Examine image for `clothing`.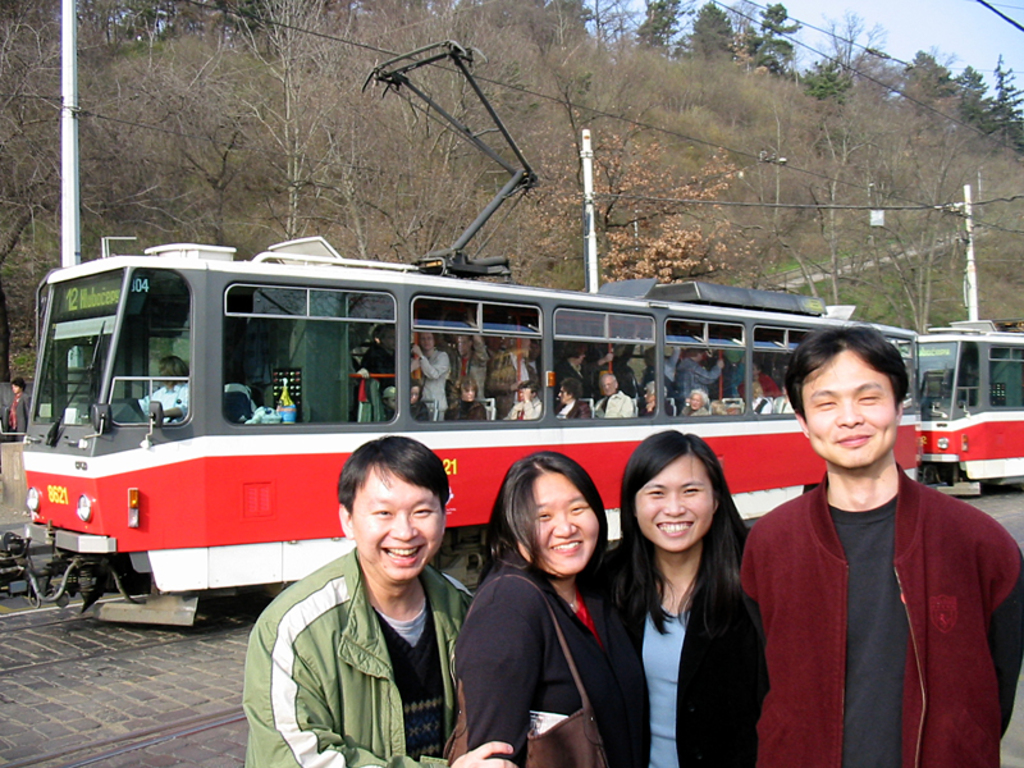
Examination result: [461,556,617,767].
